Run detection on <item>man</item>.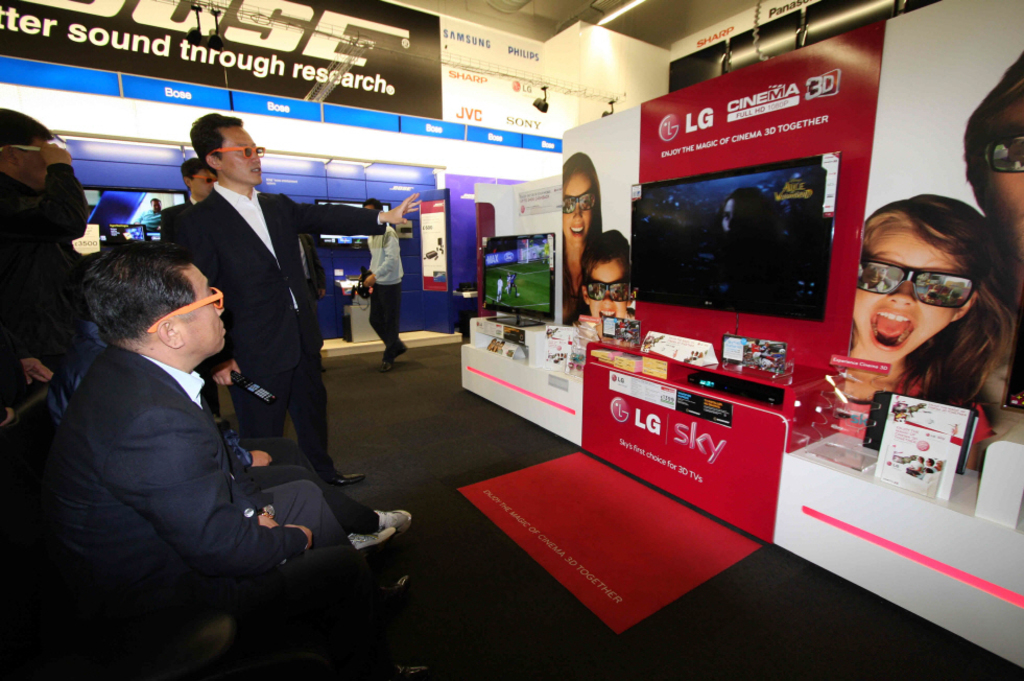
Result: Rect(164, 159, 216, 246).
